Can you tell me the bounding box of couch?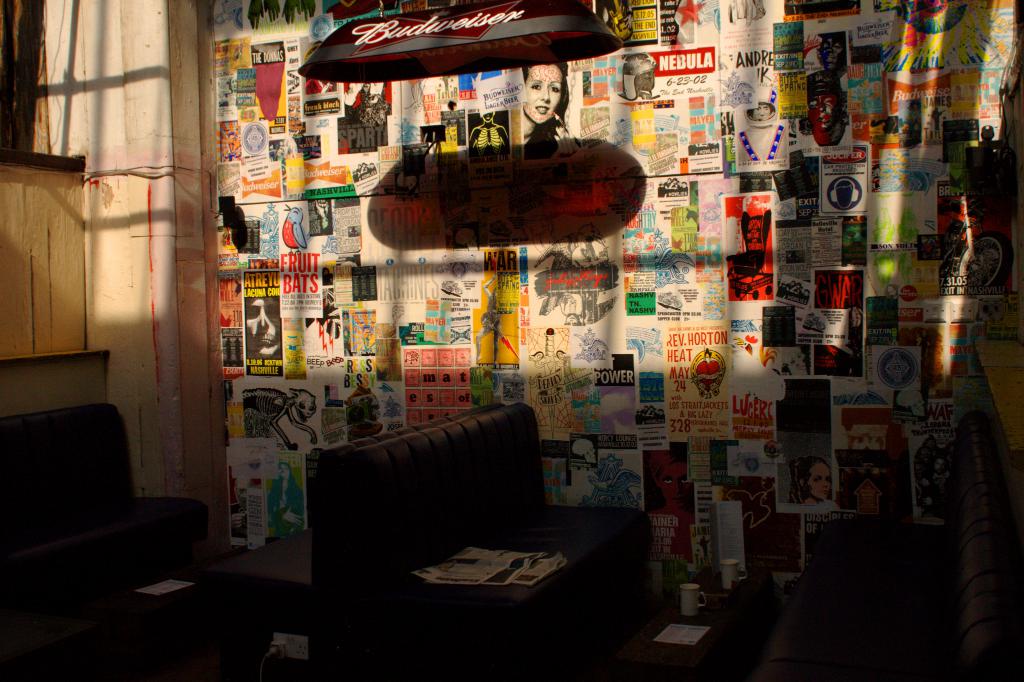
x1=248 y1=399 x2=670 y2=663.
